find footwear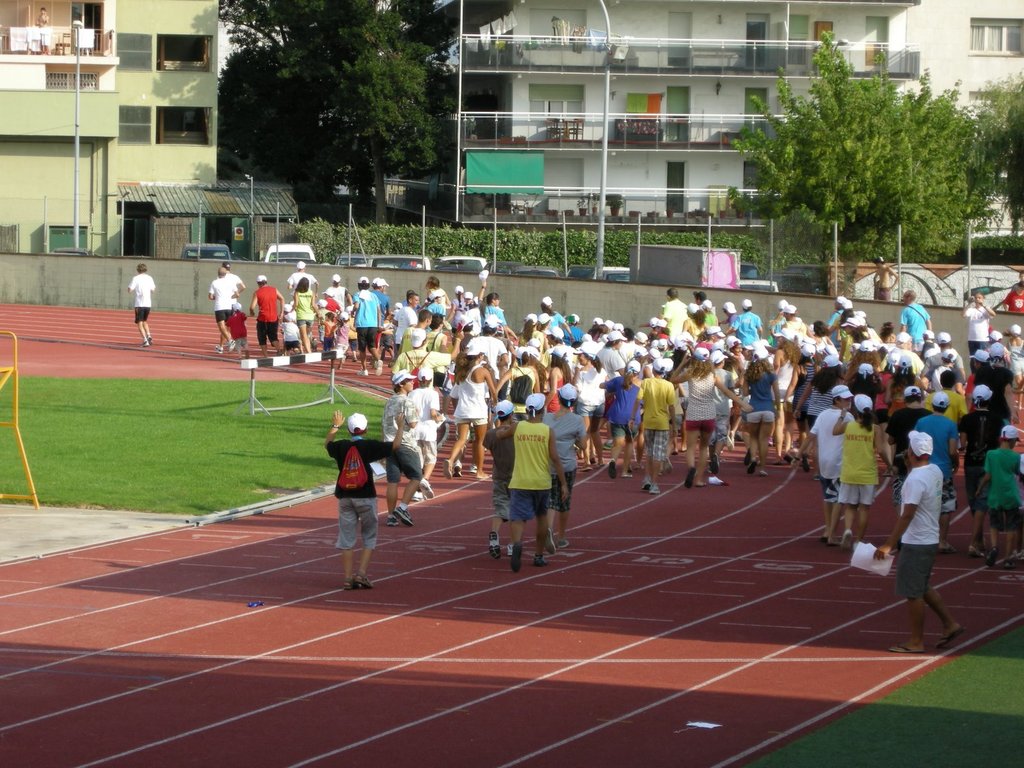
rect(650, 484, 661, 494)
